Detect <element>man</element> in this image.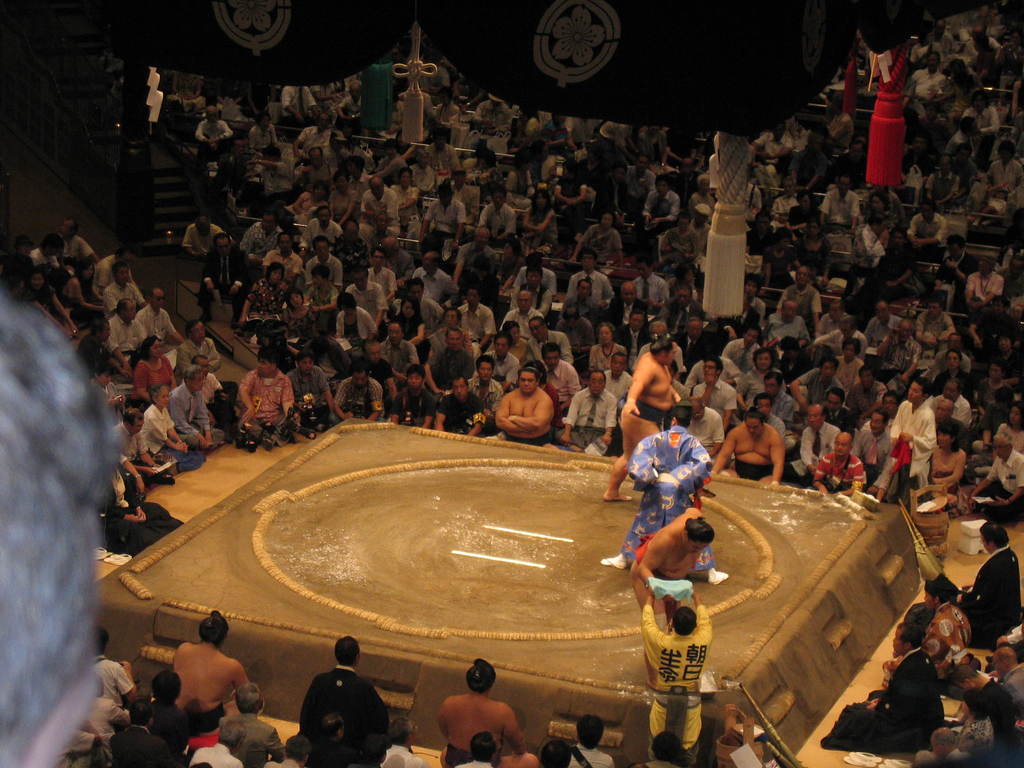
Detection: x1=819, y1=301, x2=851, y2=338.
